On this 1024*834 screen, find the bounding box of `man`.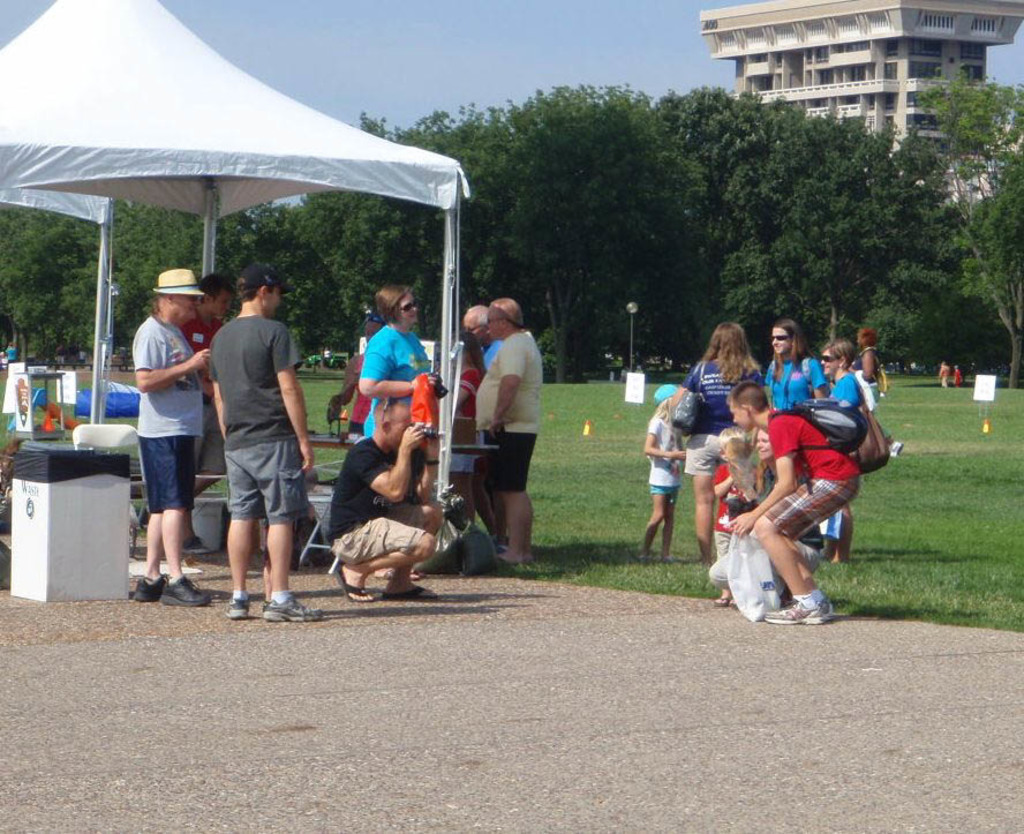
Bounding box: l=202, t=260, r=327, b=622.
